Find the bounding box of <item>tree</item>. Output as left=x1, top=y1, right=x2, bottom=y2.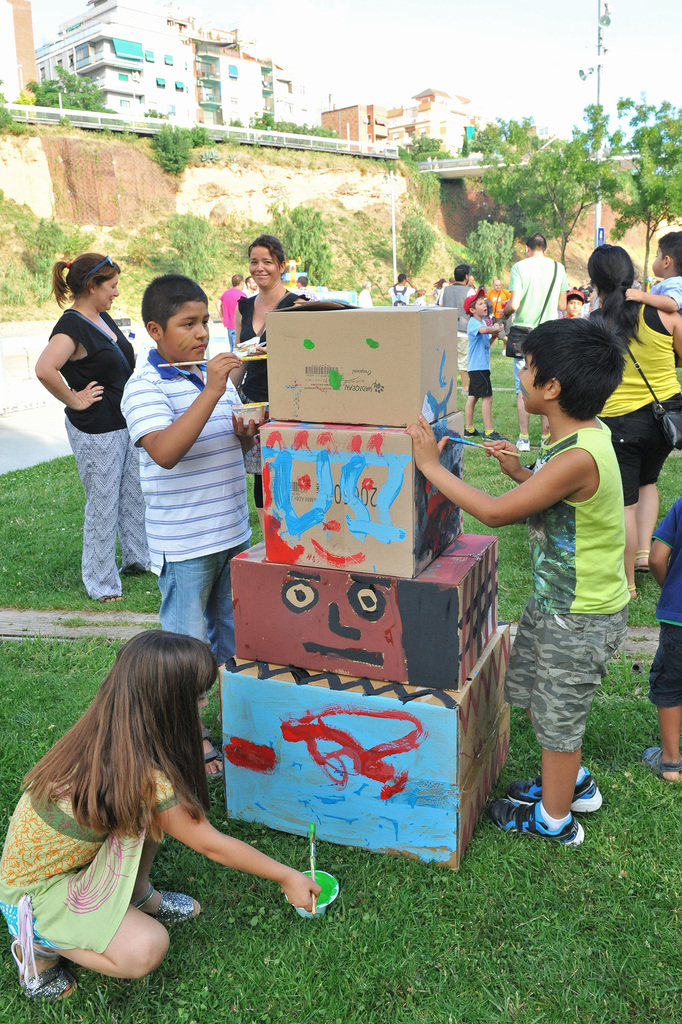
left=393, top=208, right=437, bottom=280.
